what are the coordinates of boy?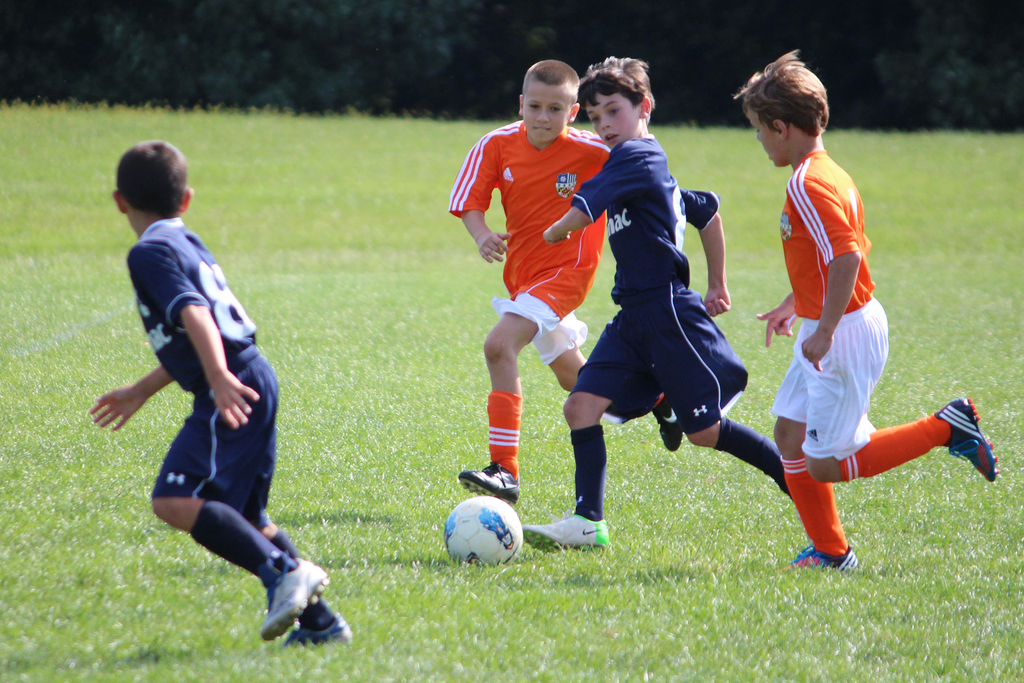
region(88, 144, 355, 650).
